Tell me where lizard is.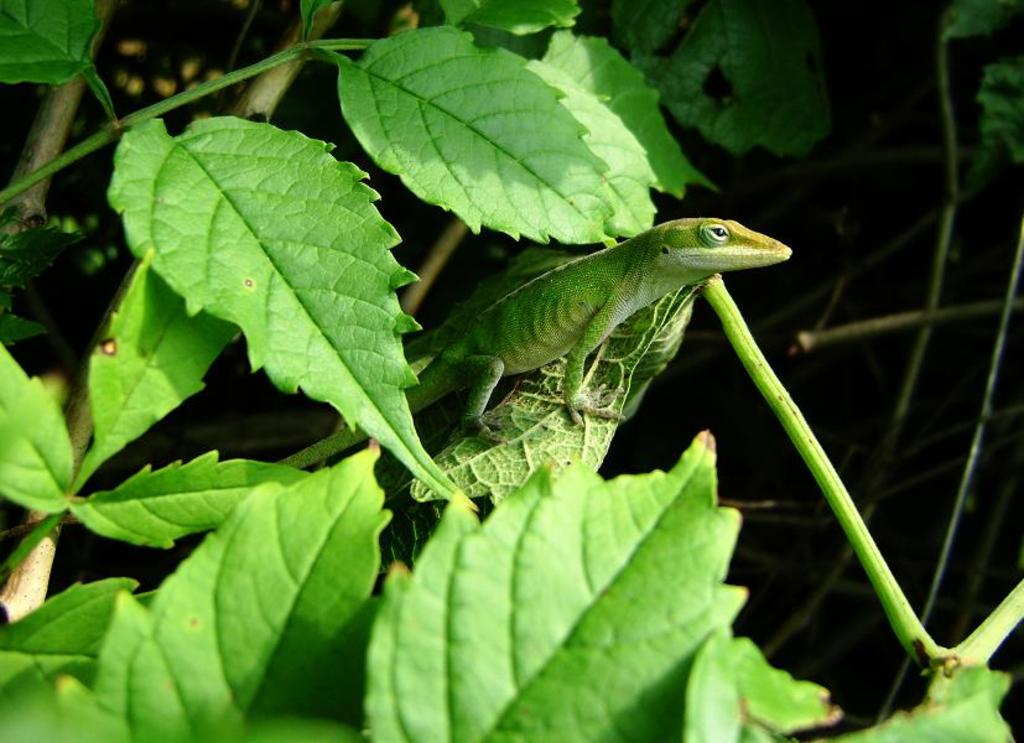
lizard is at <region>102, 167, 832, 633</region>.
